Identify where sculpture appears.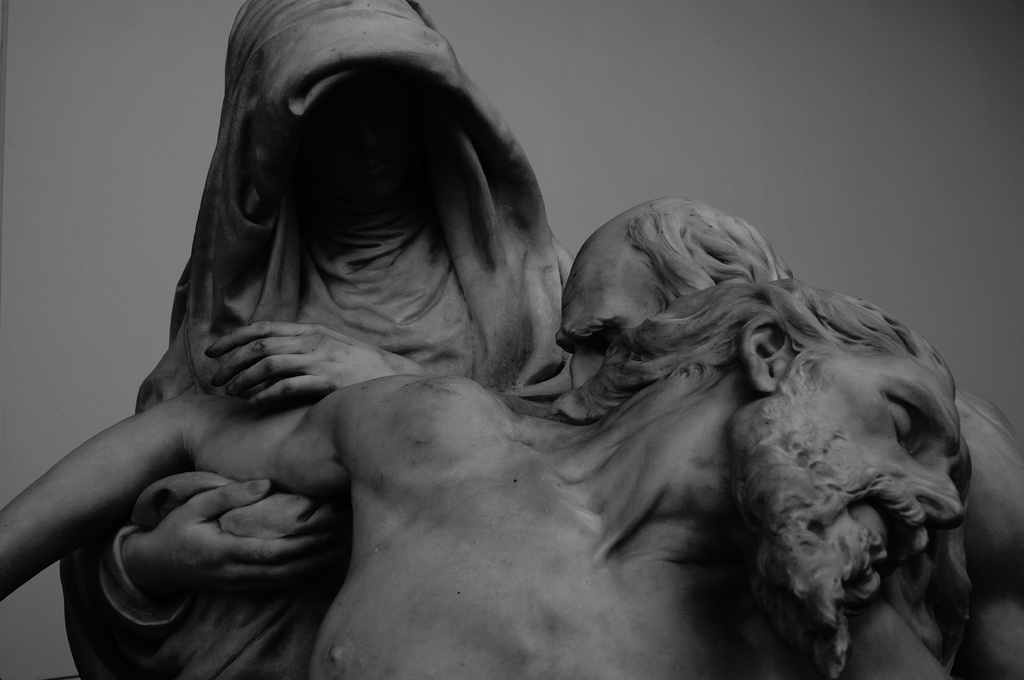
Appears at 54:0:580:679.
